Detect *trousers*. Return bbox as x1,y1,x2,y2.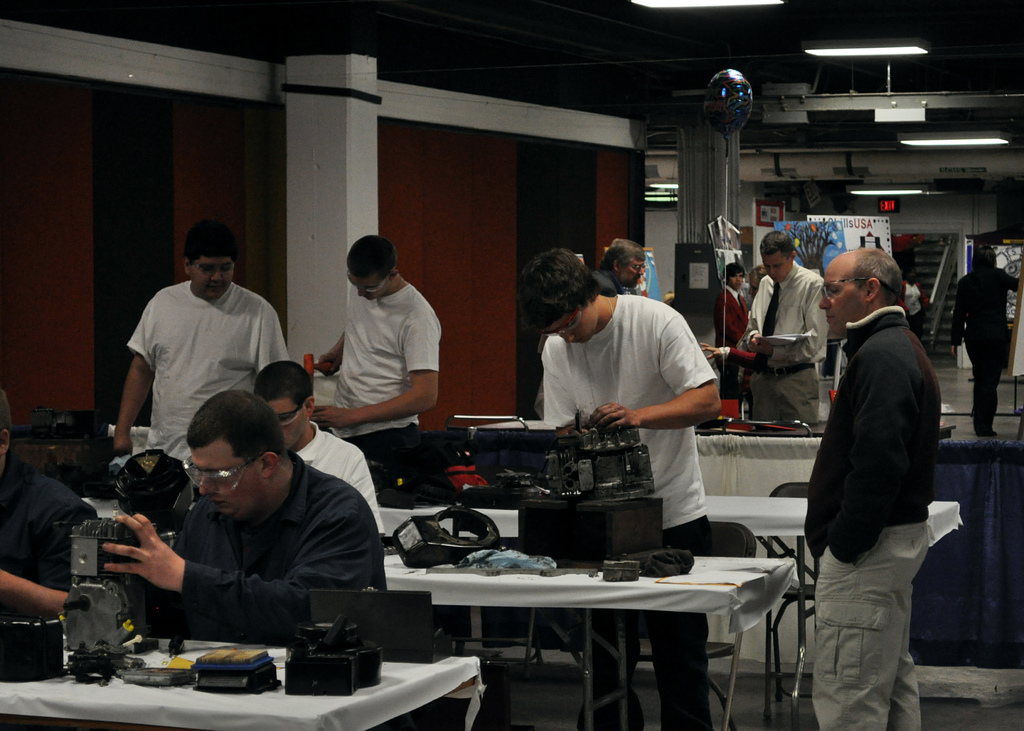
961,323,1012,440.
